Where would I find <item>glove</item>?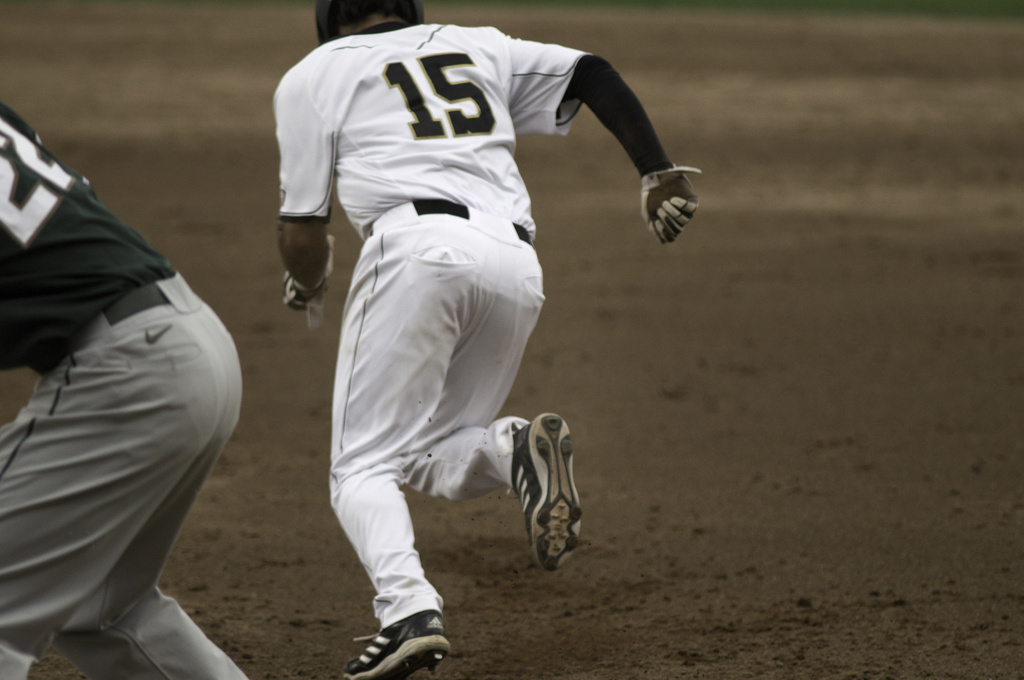
At crop(282, 269, 325, 315).
